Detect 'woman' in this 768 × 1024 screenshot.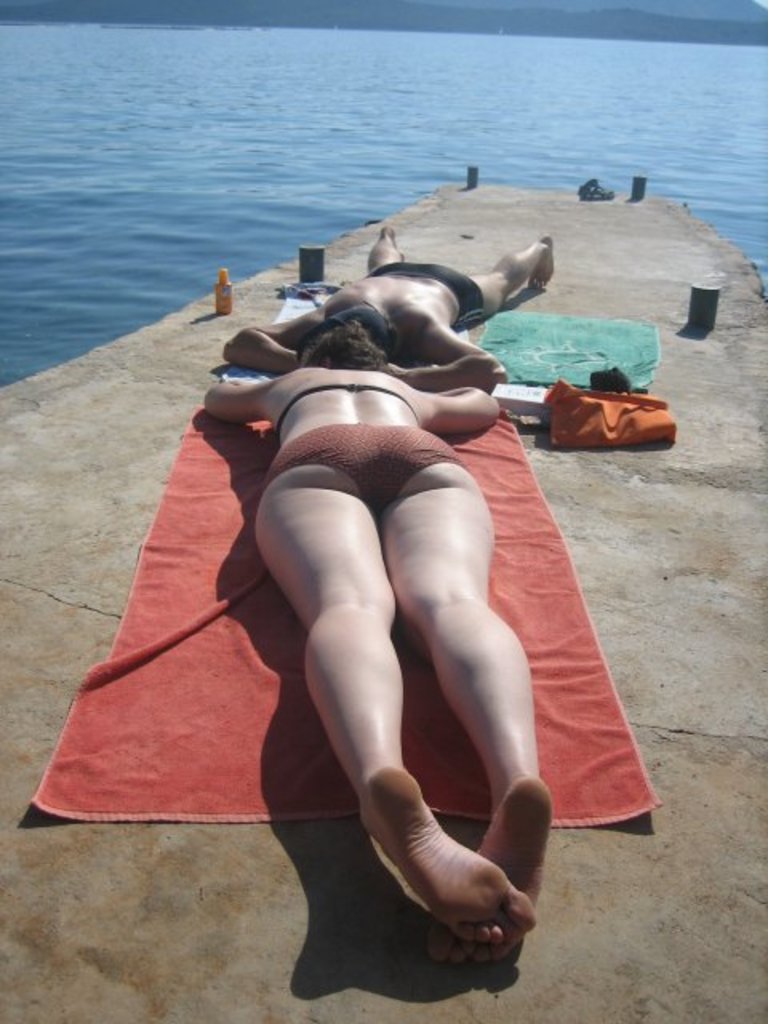
Detection: left=203, top=323, right=552, bottom=966.
